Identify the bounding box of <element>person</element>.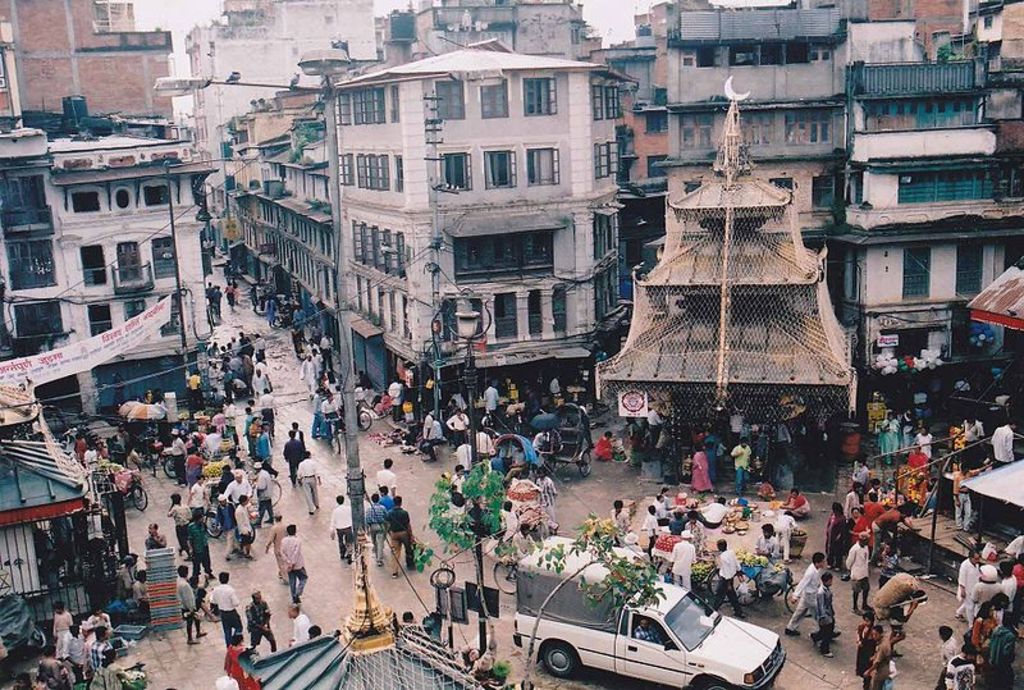
(x1=244, y1=406, x2=255, y2=430).
